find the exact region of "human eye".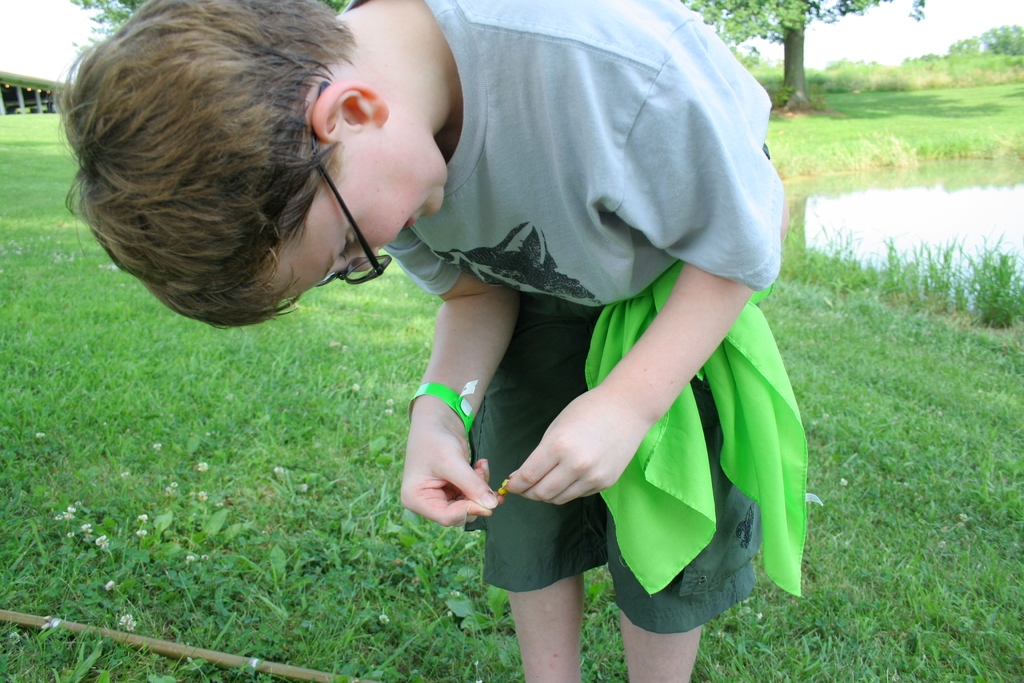
Exact region: rect(339, 226, 356, 258).
